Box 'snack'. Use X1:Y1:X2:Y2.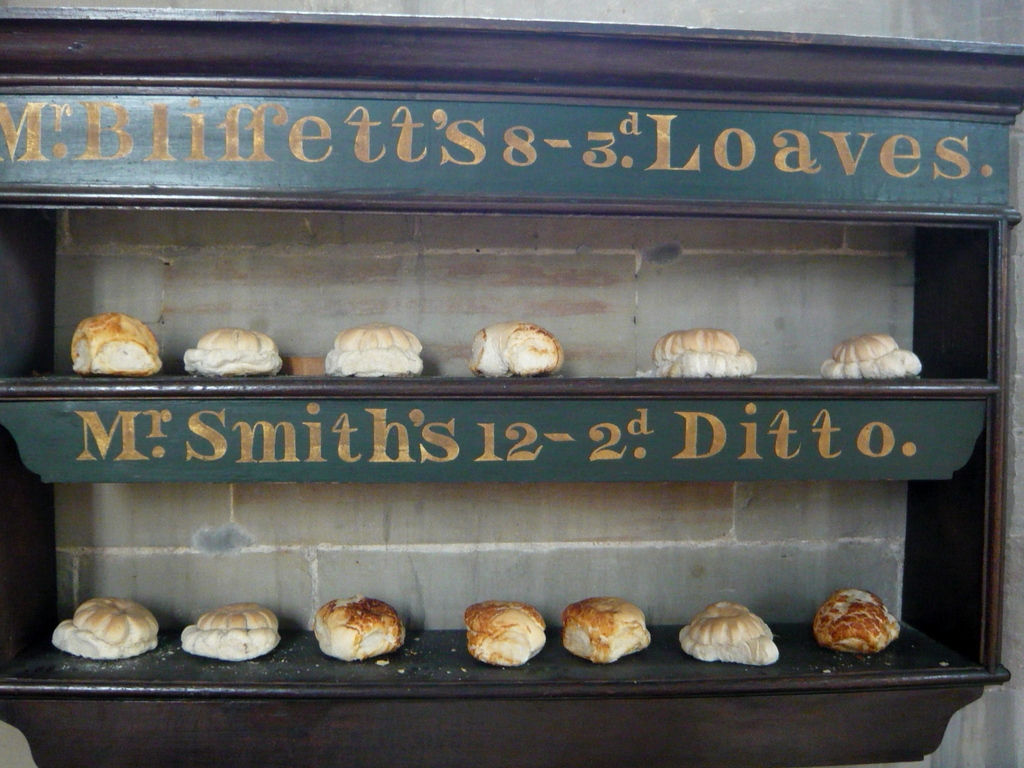
322:328:424:383.
